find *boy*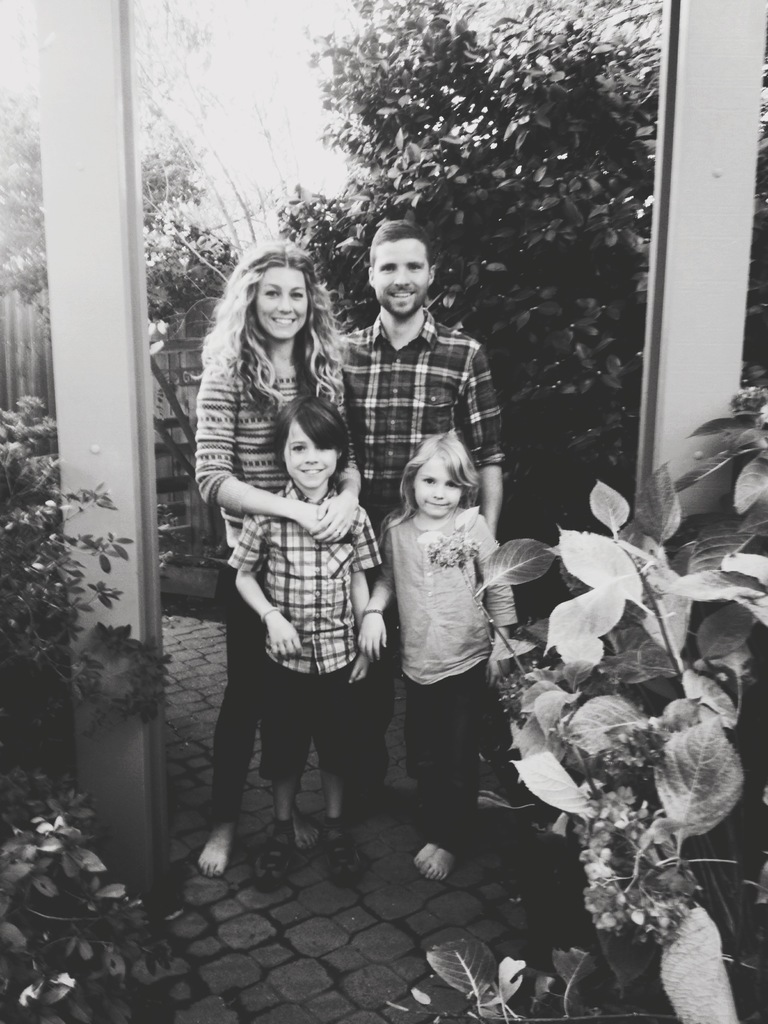
locate(220, 394, 380, 893)
